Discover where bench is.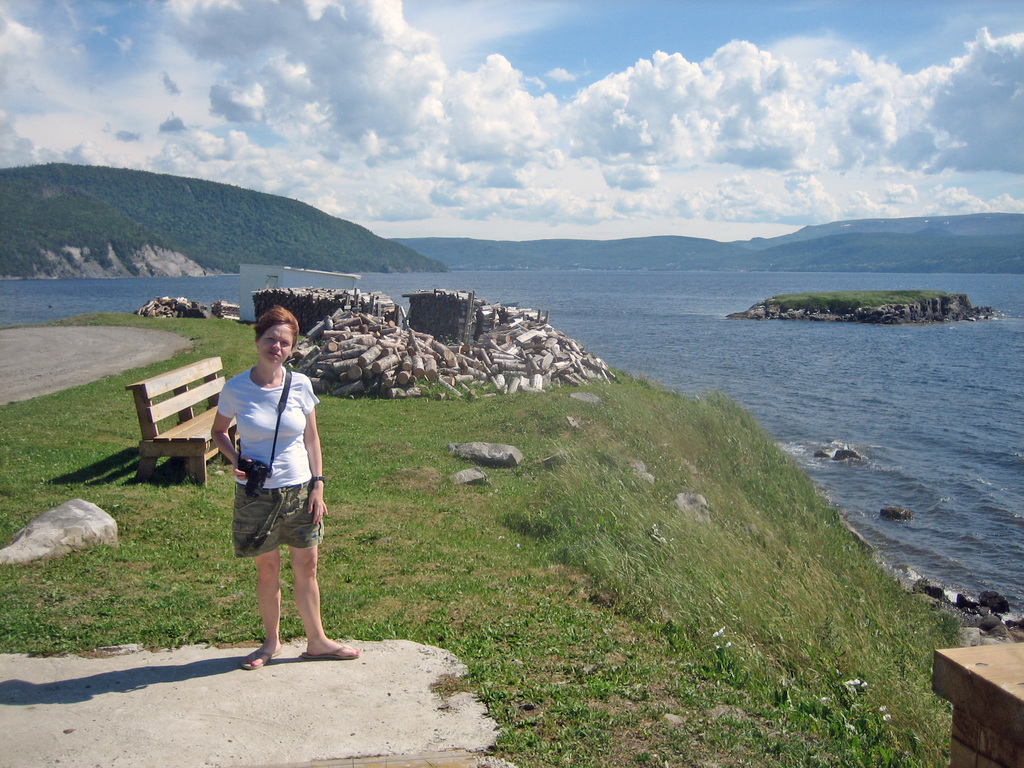
Discovered at (x1=126, y1=355, x2=219, y2=493).
